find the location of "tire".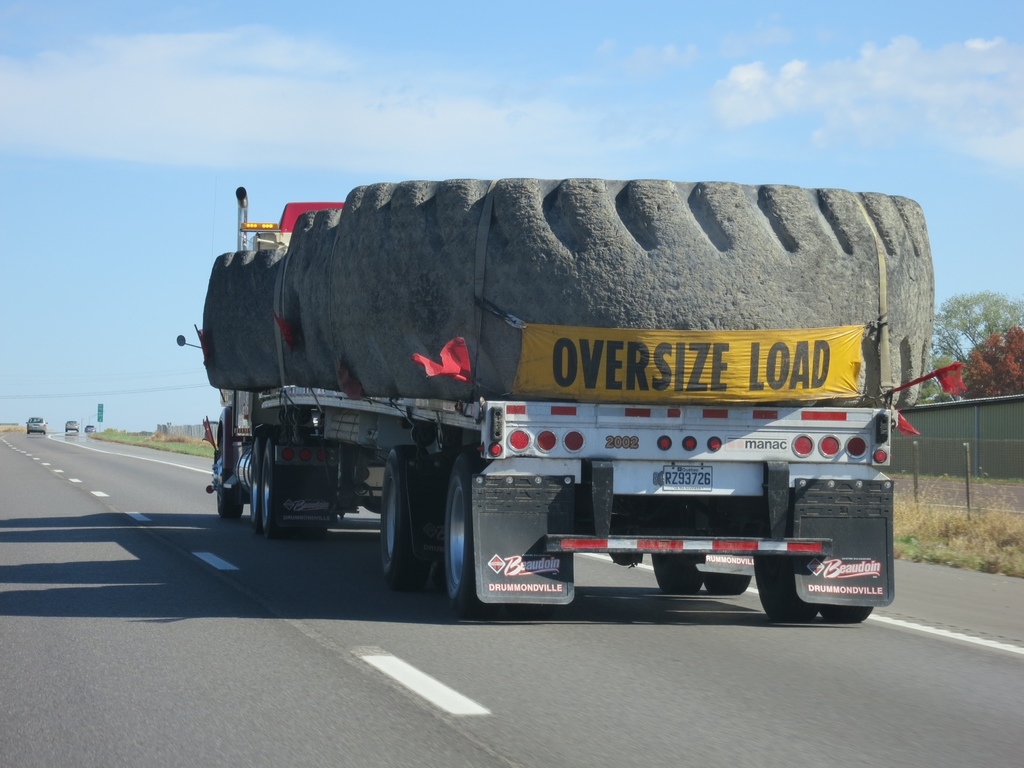
Location: box(214, 451, 242, 525).
